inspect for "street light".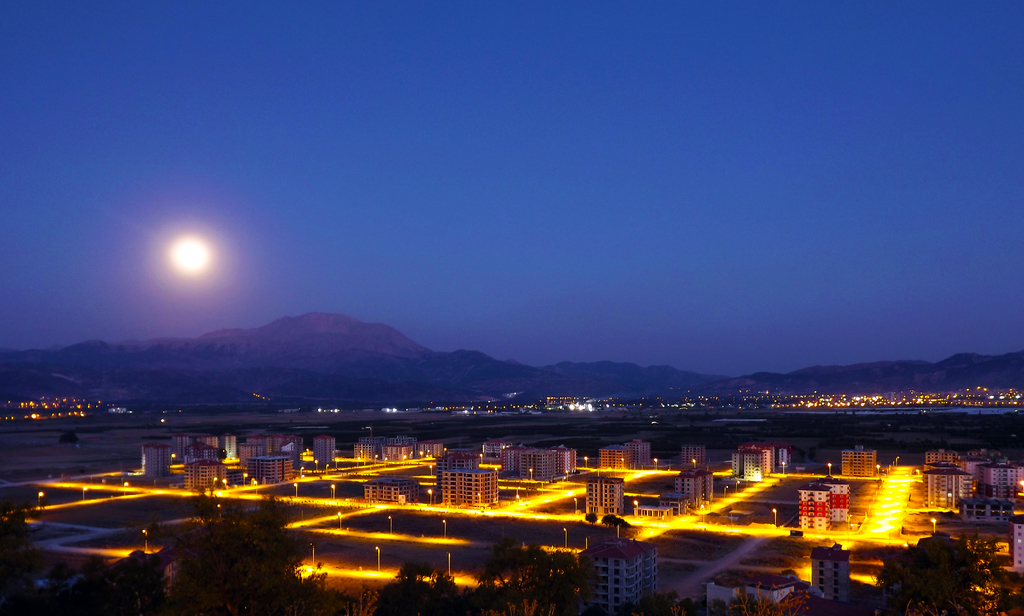
Inspection: (826, 460, 832, 476).
